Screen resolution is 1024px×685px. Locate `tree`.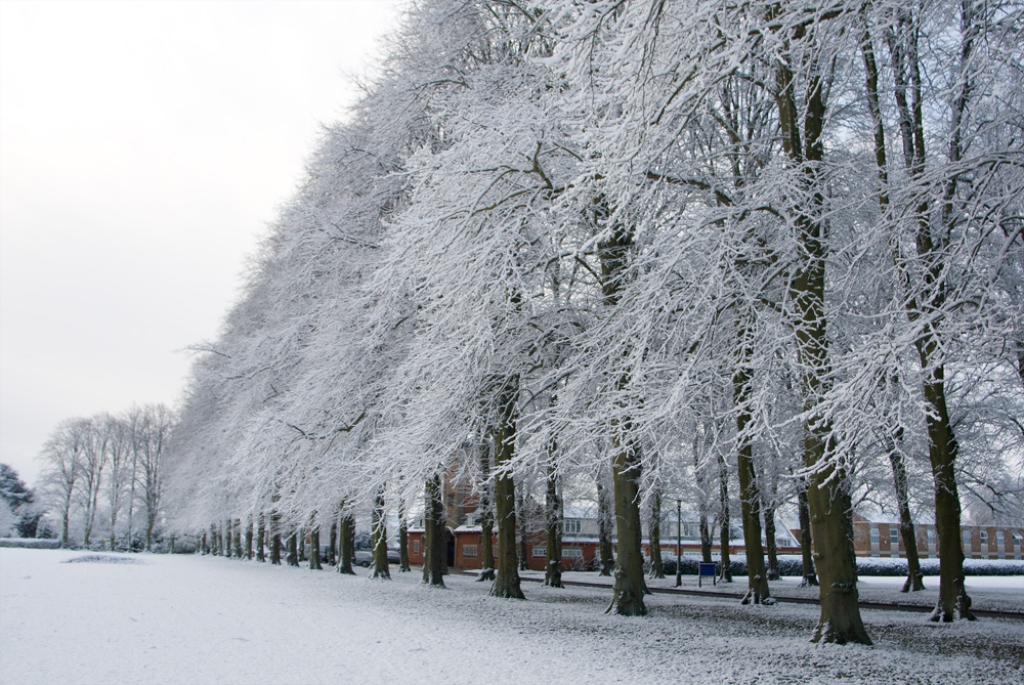
666 0 879 634.
